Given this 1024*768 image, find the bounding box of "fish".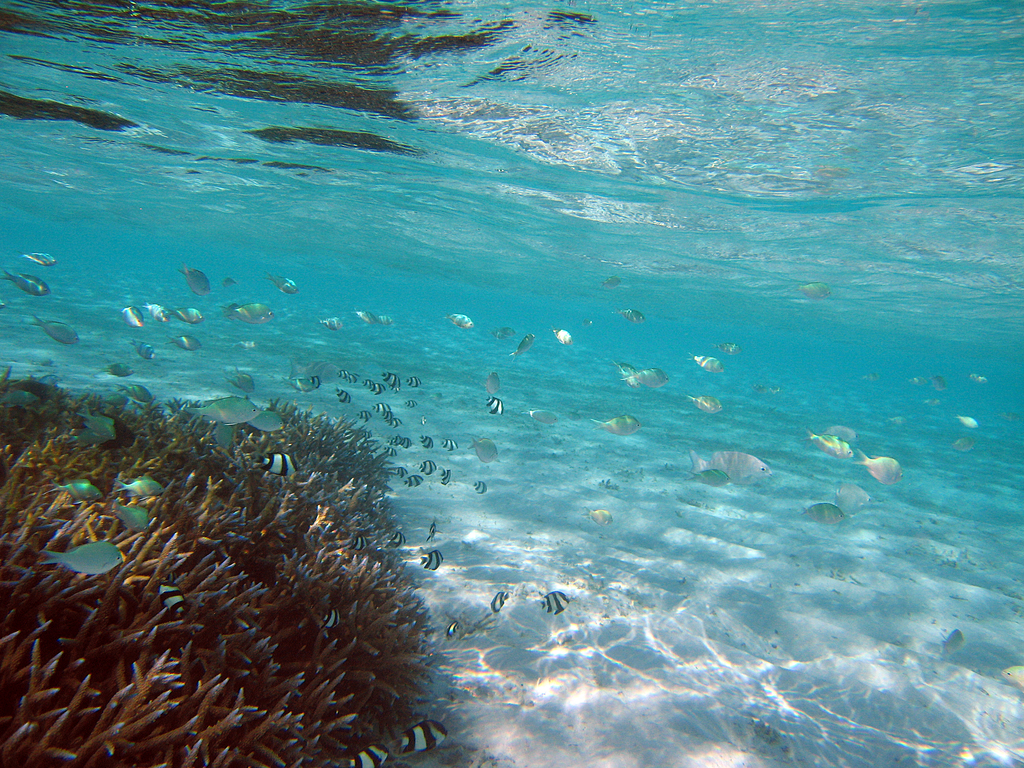
pyautogui.locateOnScreen(417, 435, 435, 450).
